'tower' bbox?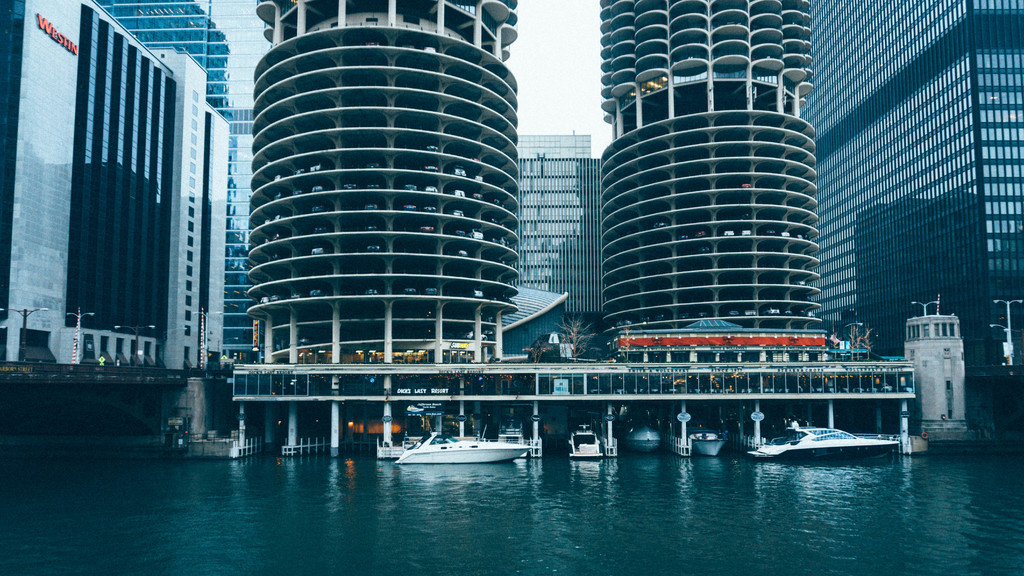
248/0/513/355
